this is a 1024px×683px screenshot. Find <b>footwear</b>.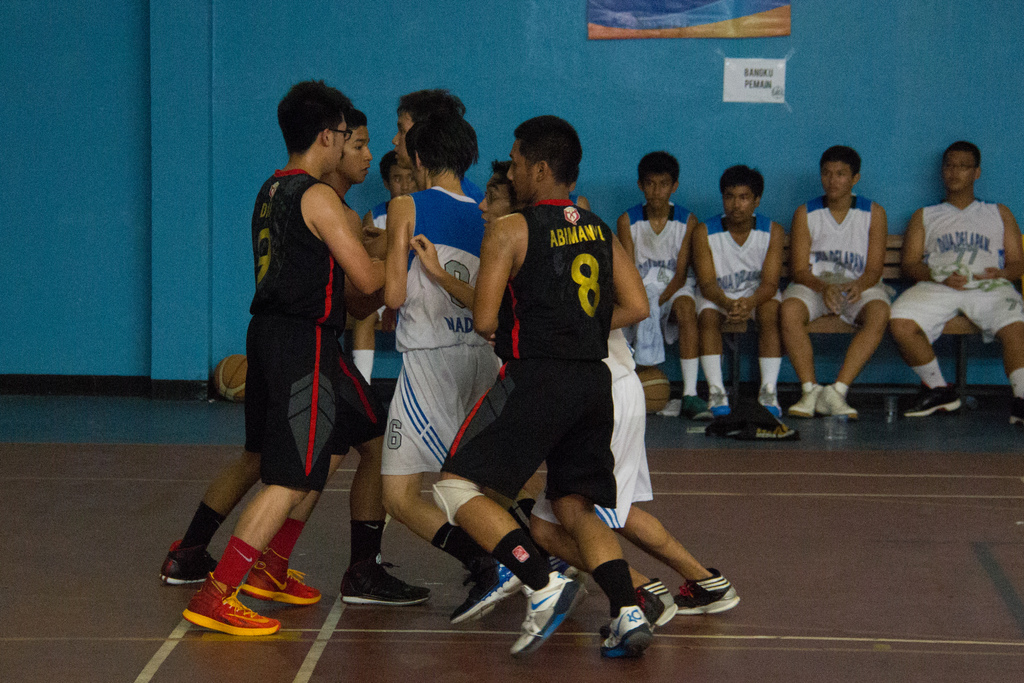
Bounding box: (674, 567, 740, 618).
